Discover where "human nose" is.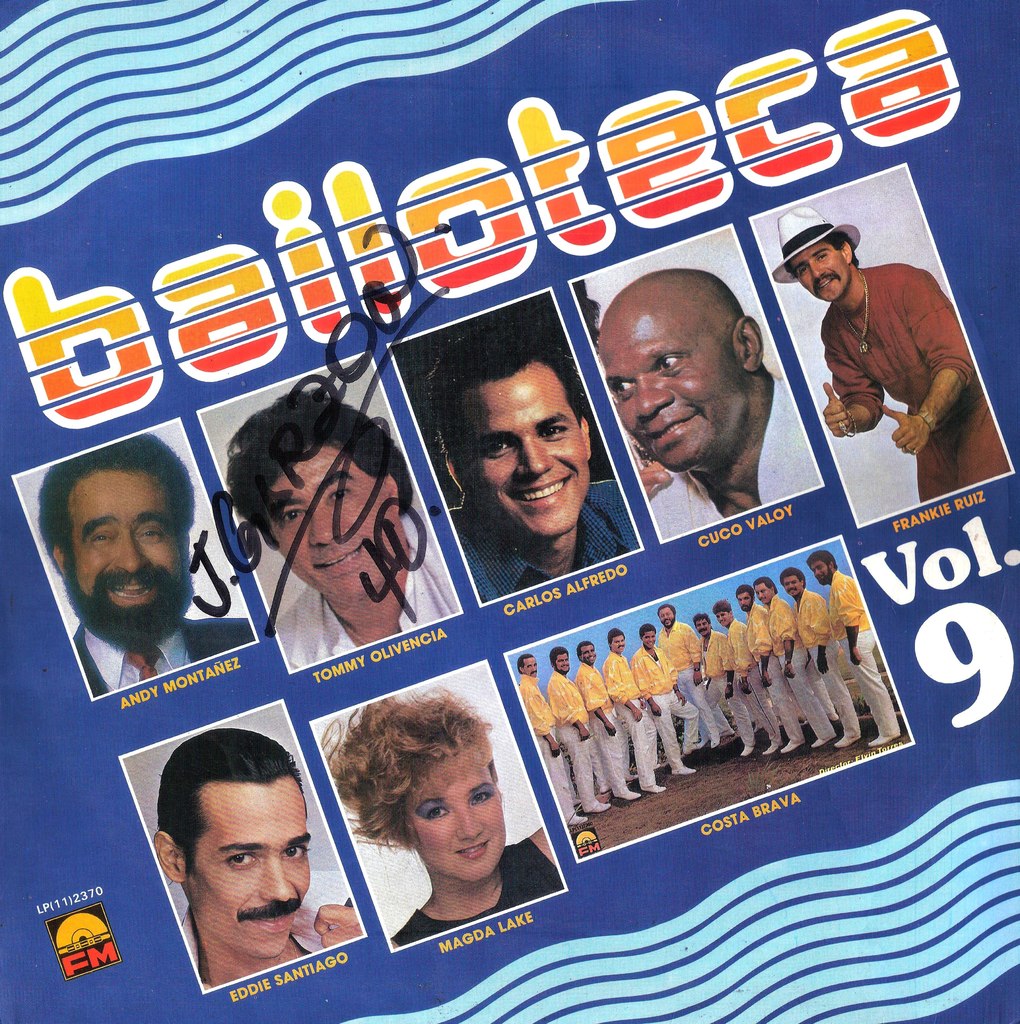
Discovered at (117, 532, 152, 574).
